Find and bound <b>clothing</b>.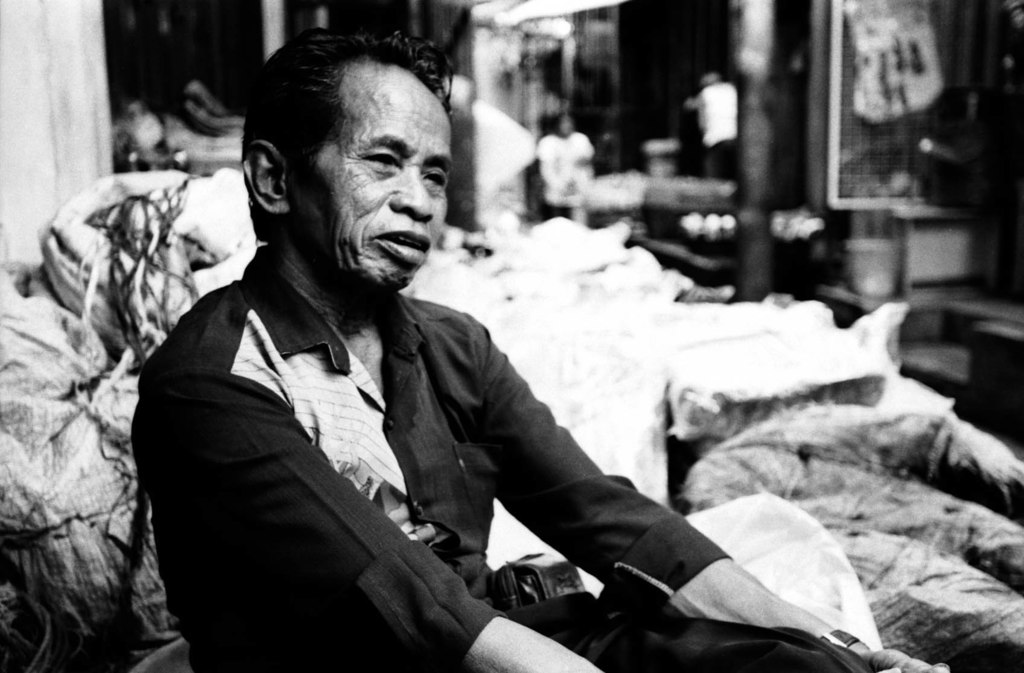
Bound: (left=685, top=81, right=737, bottom=186).
